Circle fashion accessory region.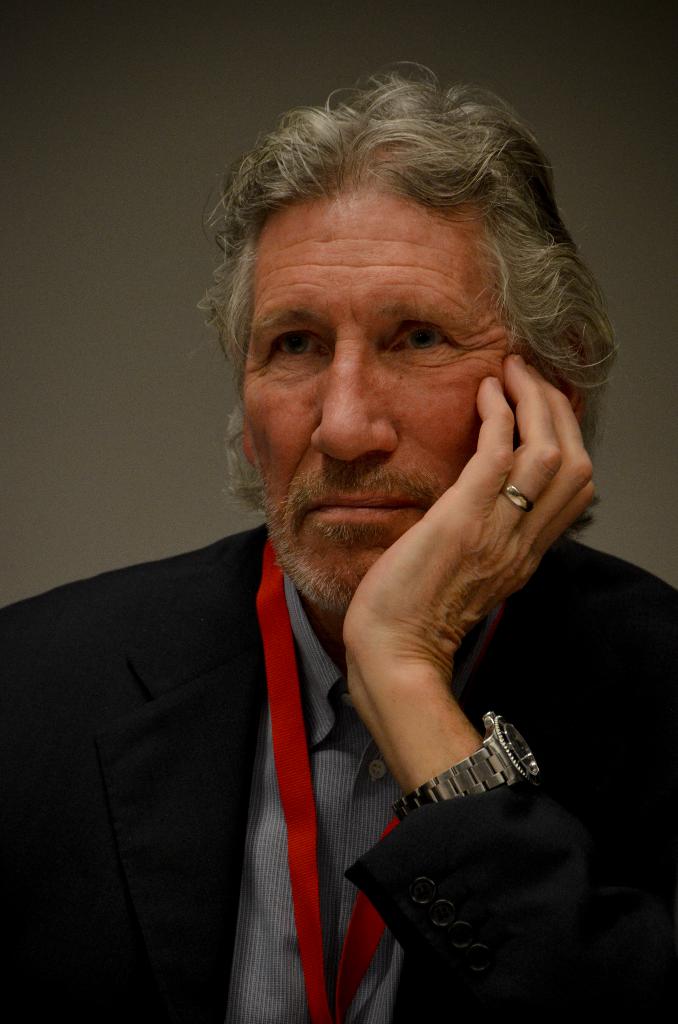
Region: <region>391, 706, 544, 822</region>.
